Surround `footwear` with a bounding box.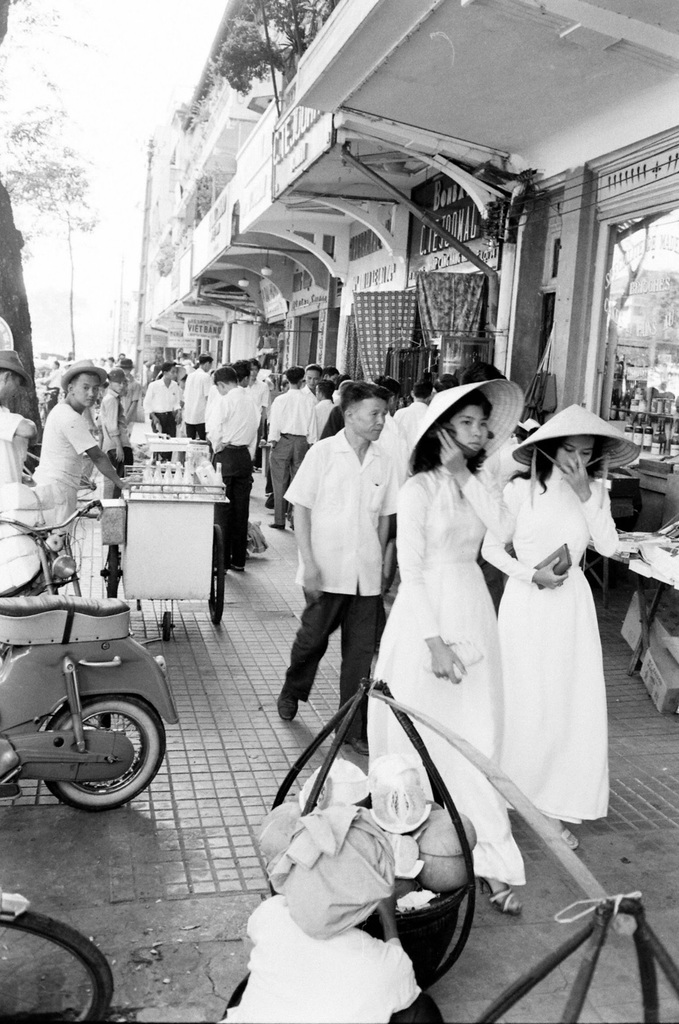
left=228, top=559, right=246, bottom=573.
